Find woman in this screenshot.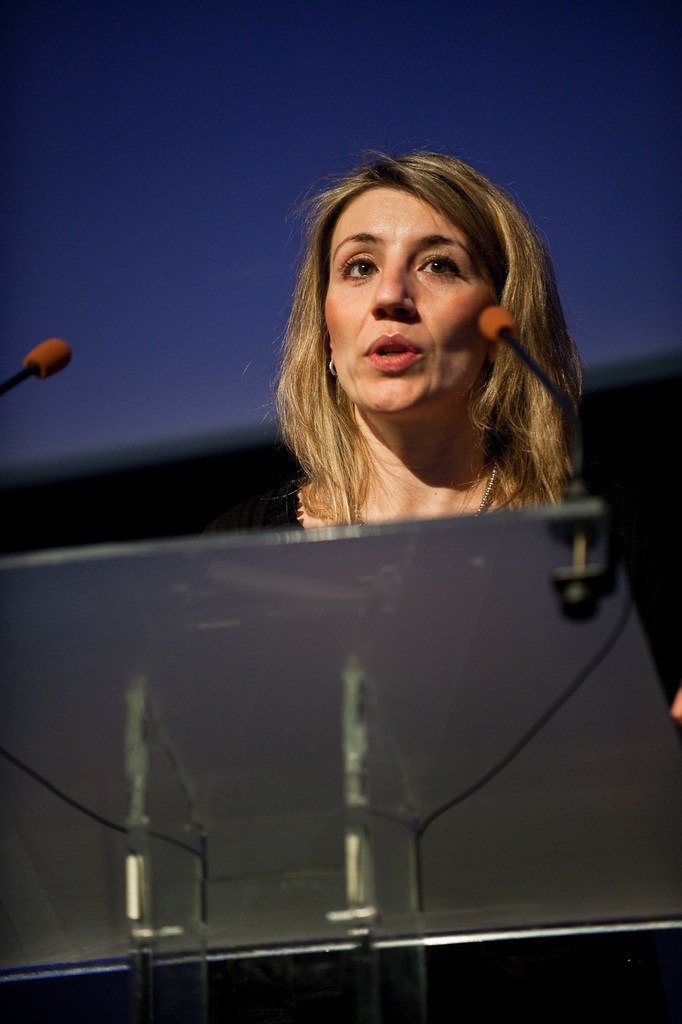
The bounding box for woman is (left=254, top=139, right=626, bottom=561).
